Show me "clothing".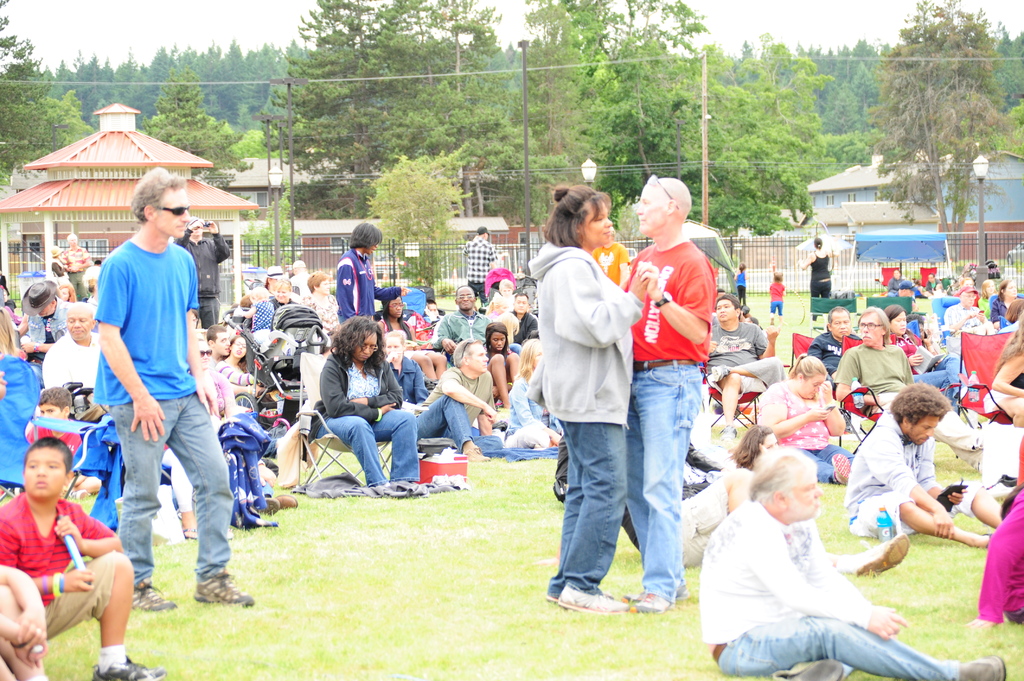
"clothing" is here: l=2, t=495, r=120, b=638.
